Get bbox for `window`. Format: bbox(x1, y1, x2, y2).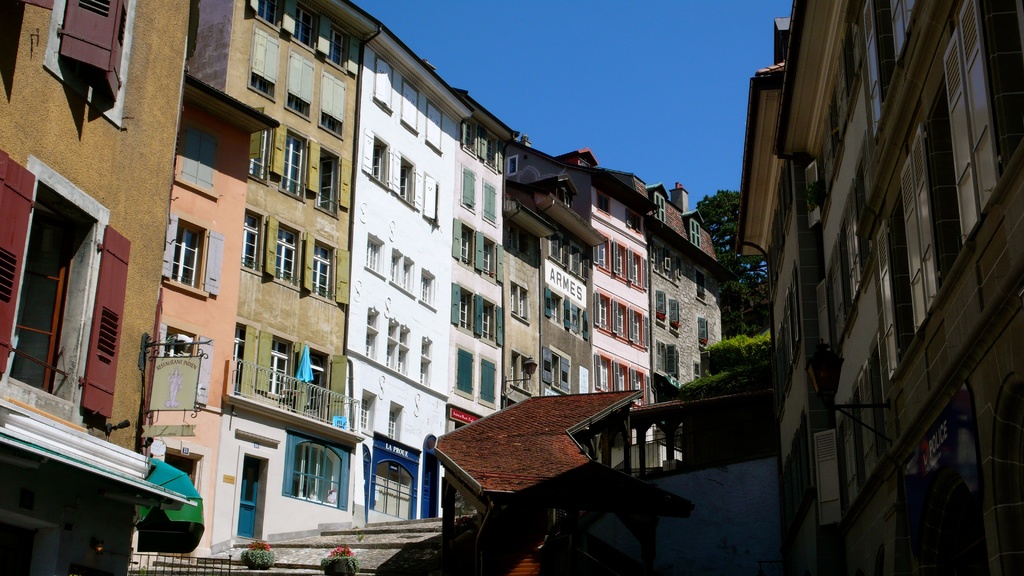
bbox(388, 401, 404, 442).
